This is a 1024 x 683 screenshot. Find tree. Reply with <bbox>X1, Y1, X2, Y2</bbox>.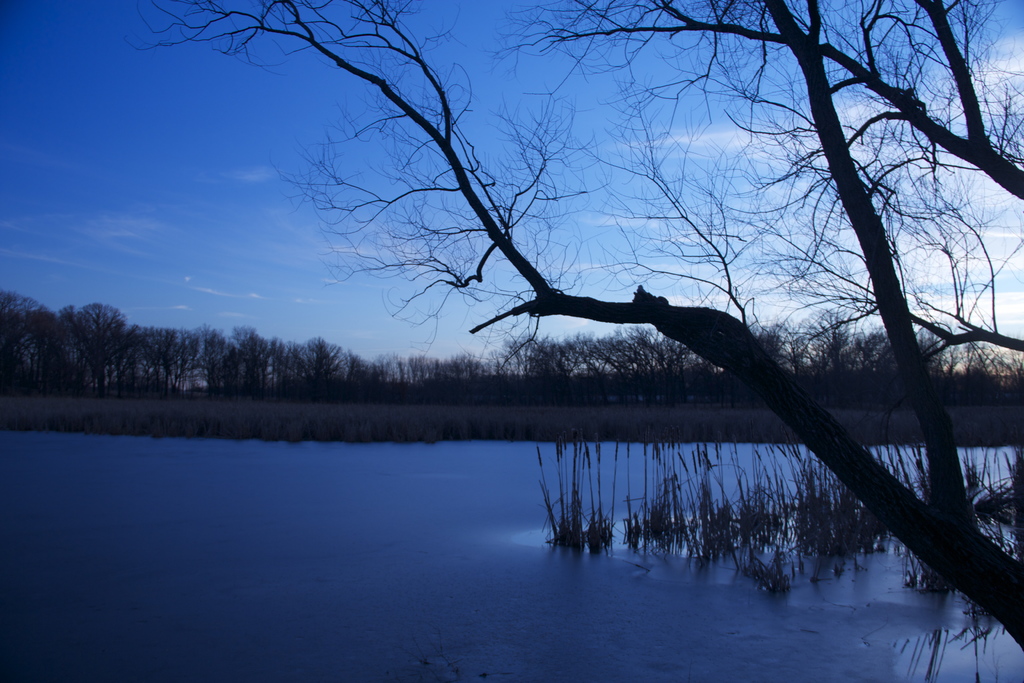
<bbox>302, 334, 347, 411</bbox>.
